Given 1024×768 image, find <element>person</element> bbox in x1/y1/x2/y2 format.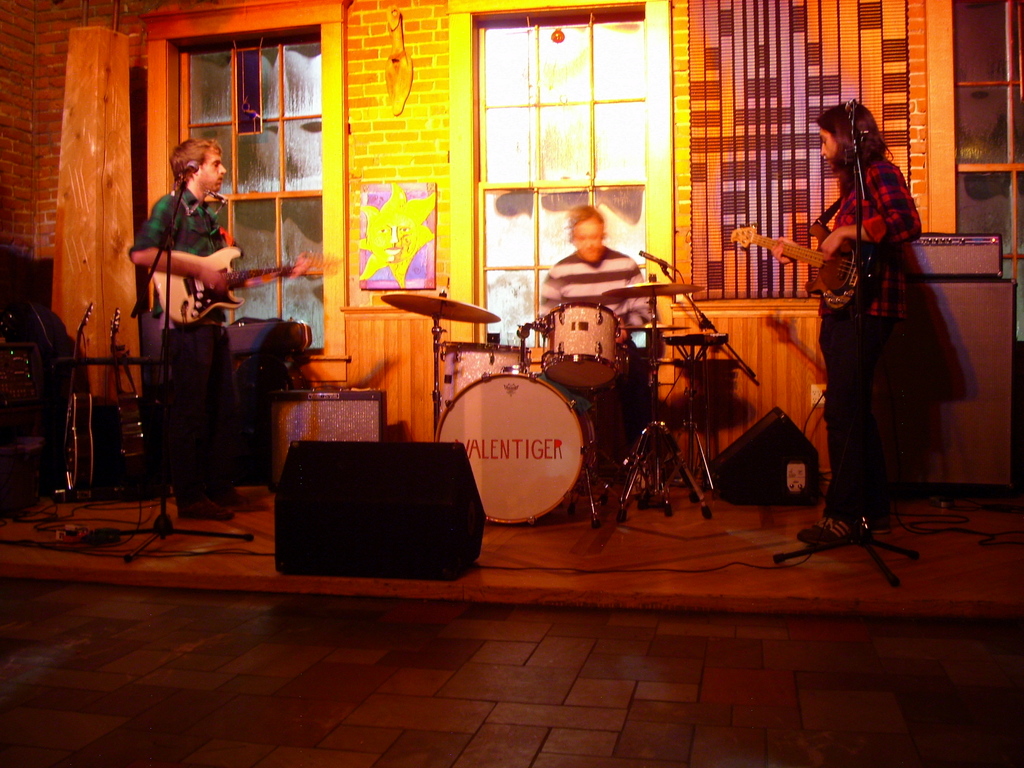
539/202/653/343.
